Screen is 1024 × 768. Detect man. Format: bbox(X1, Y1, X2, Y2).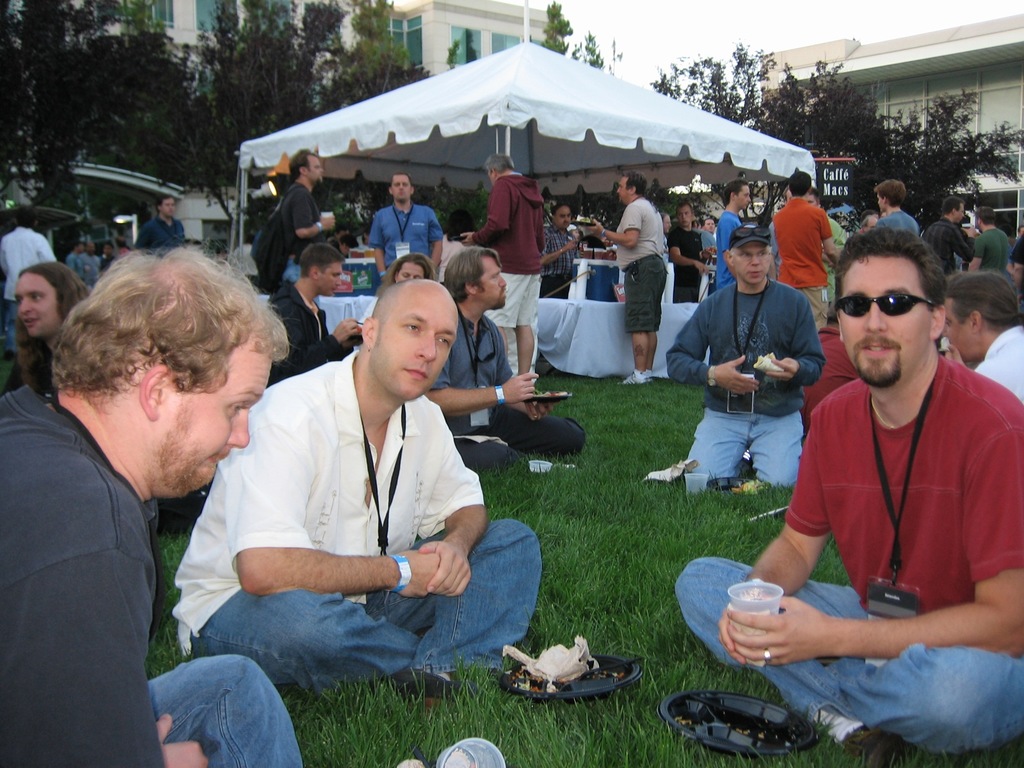
bbox(715, 180, 756, 295).
